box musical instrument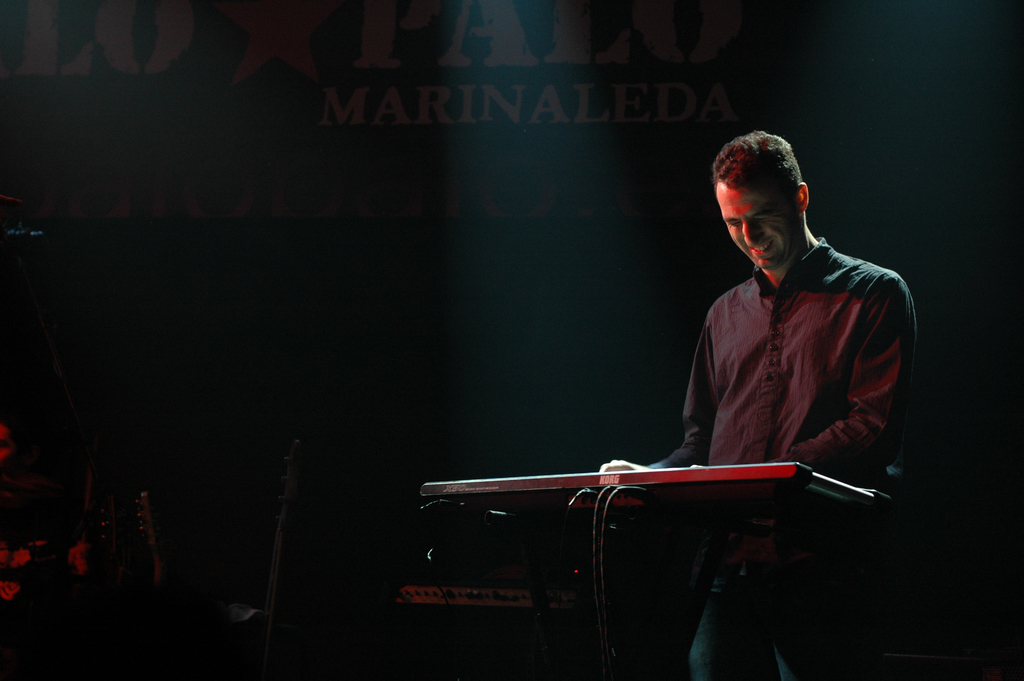
detection(415, 457, 897, 527)
